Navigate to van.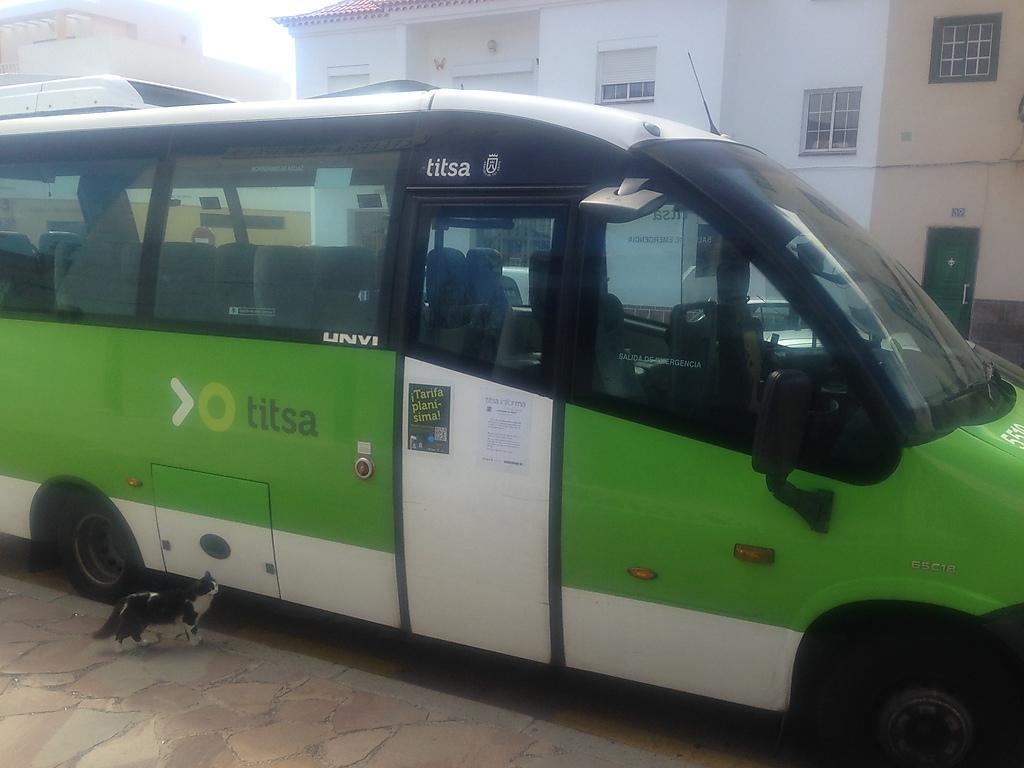
Navigation target: box=[0, 72, 1023, 767].
